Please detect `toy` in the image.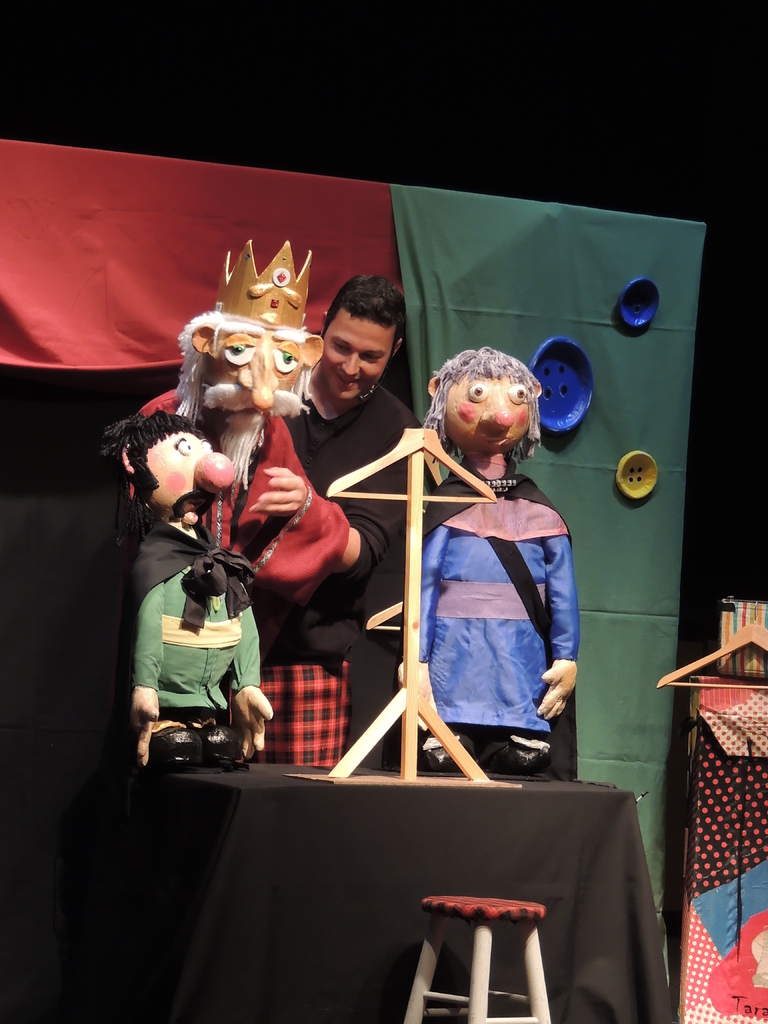
131, 498, 276, 764.
